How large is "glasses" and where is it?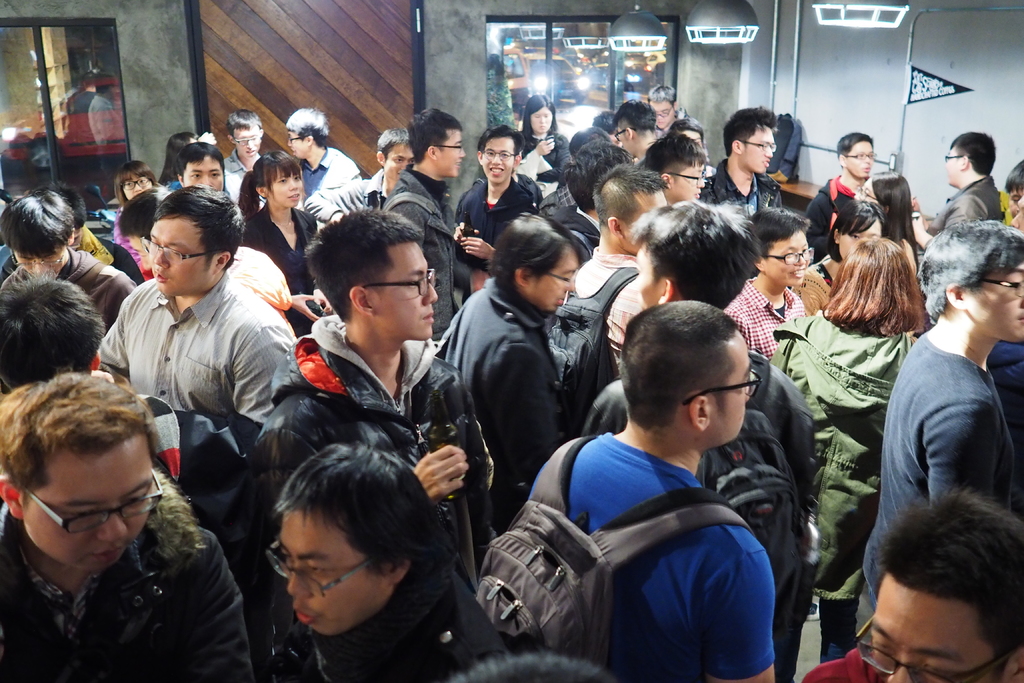
Bounding box: <bbox>613, 128, 638, 142</bbox>.
